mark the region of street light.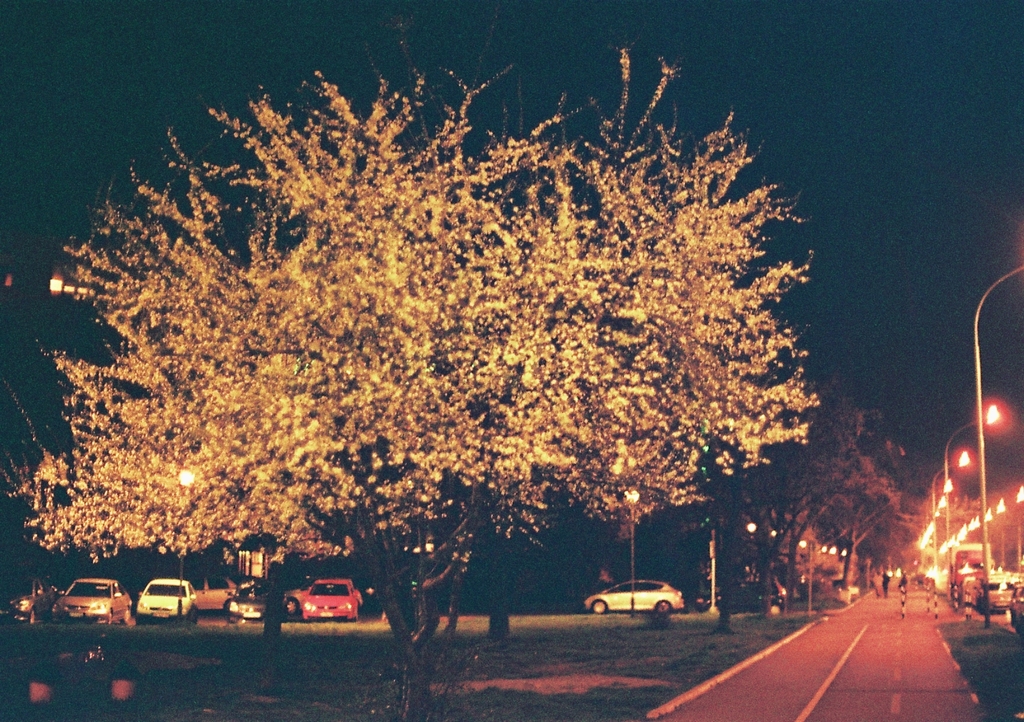
Region: box(173, 462, 196, 621).
